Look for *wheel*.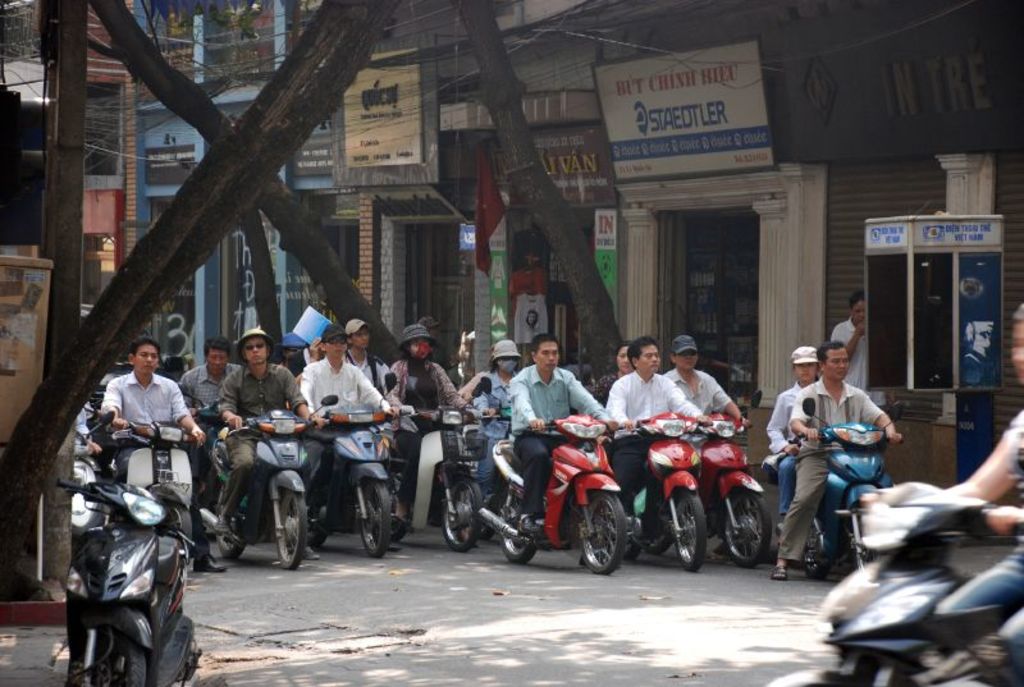
Found: <region>289, 489, 323, 542</region>.
